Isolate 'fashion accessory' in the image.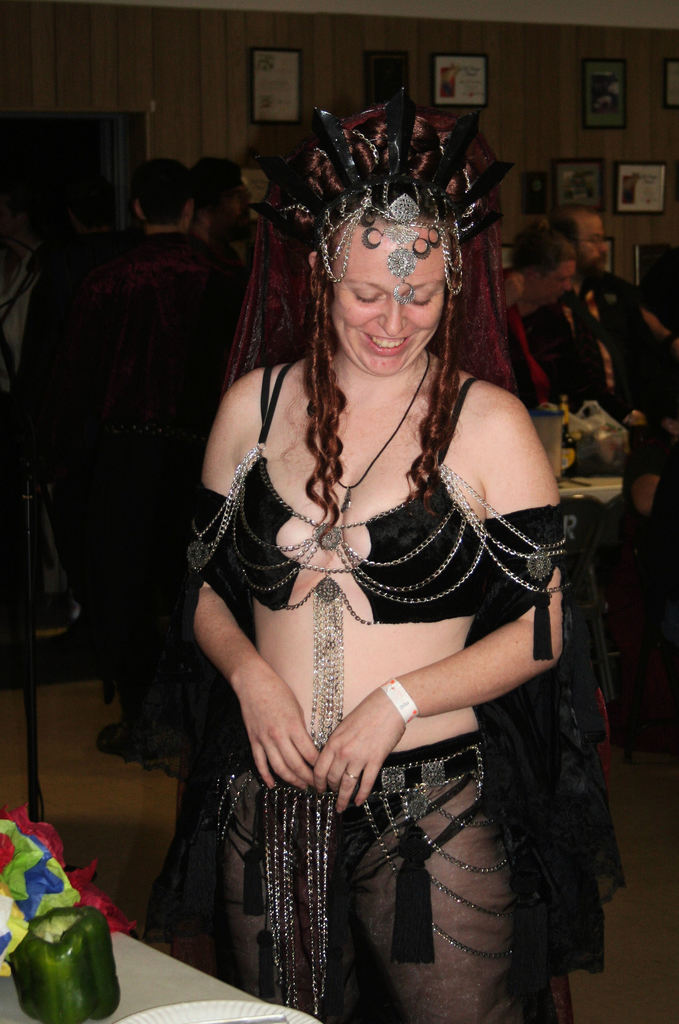
Isolated region: rect(380, 678, 420, 725).
